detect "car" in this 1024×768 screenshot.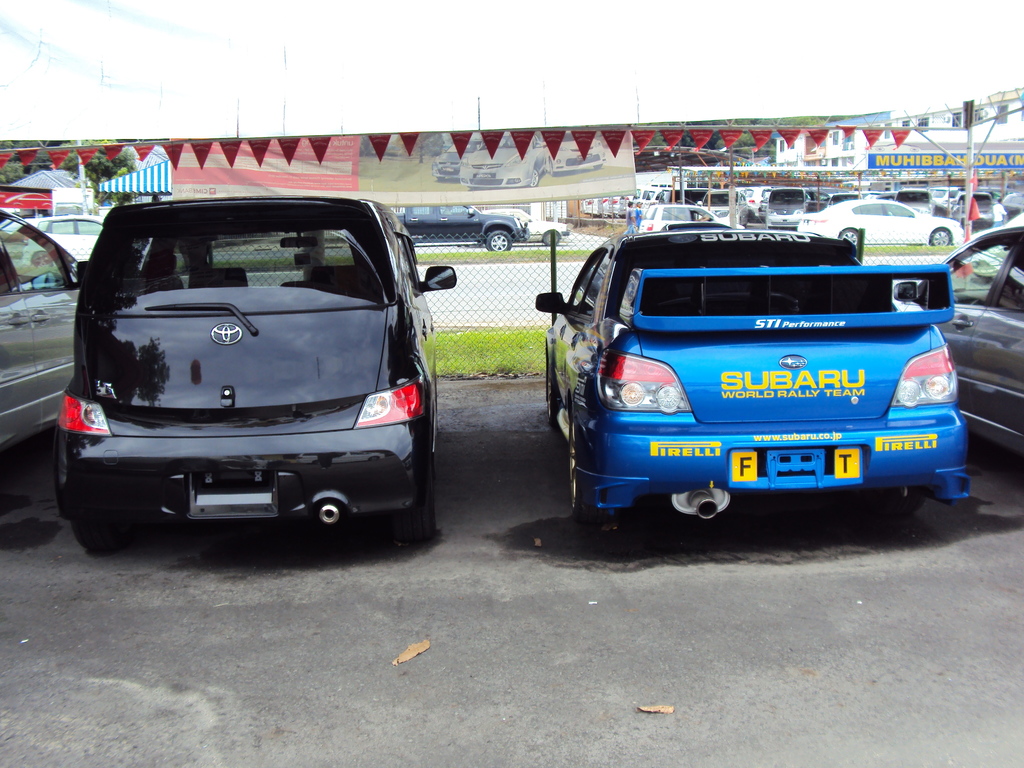
Detection: [x1=56, y1=189, x2=428, y2=556].
